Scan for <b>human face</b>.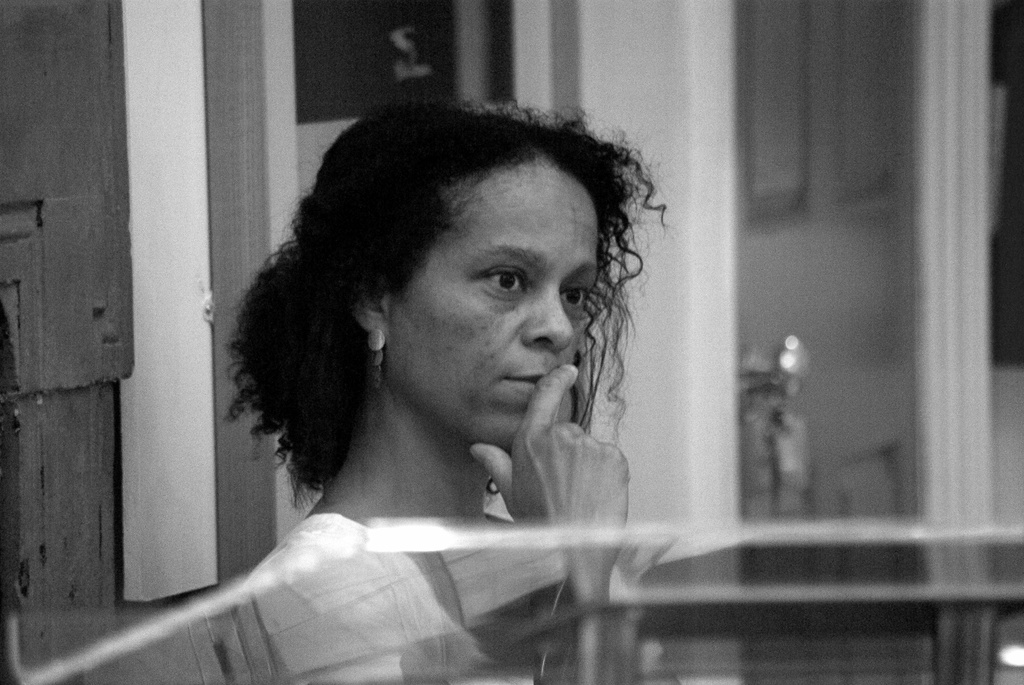
Scan result: 347,140,620,453.
